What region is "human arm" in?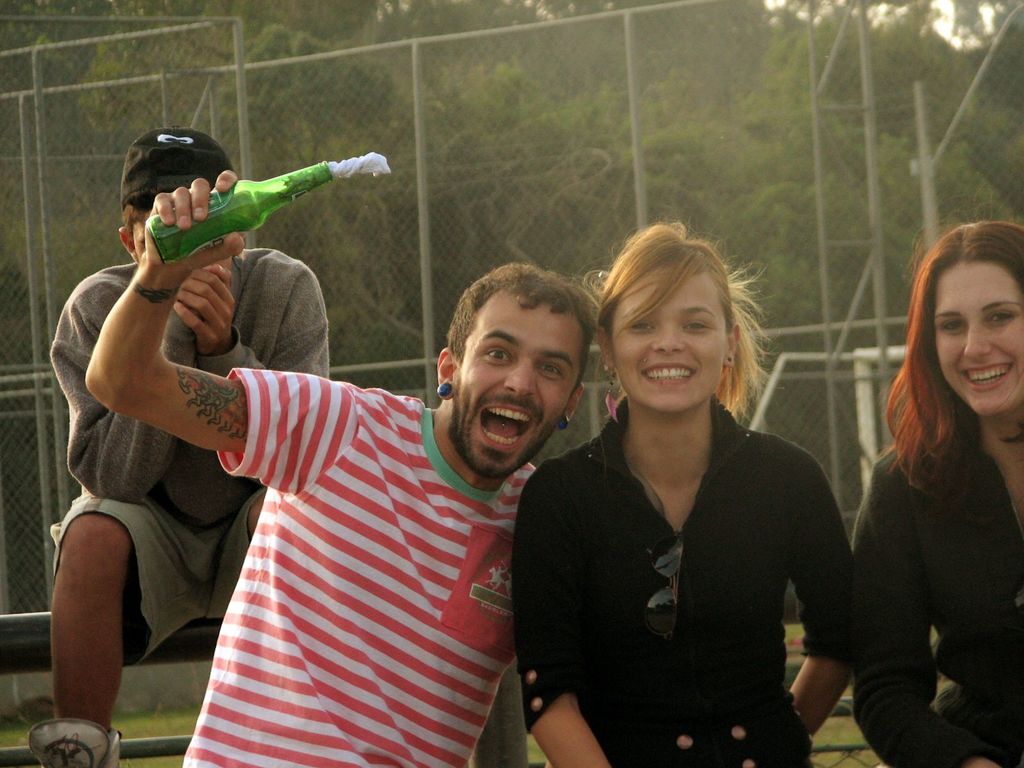
(843,440,1020,767).
